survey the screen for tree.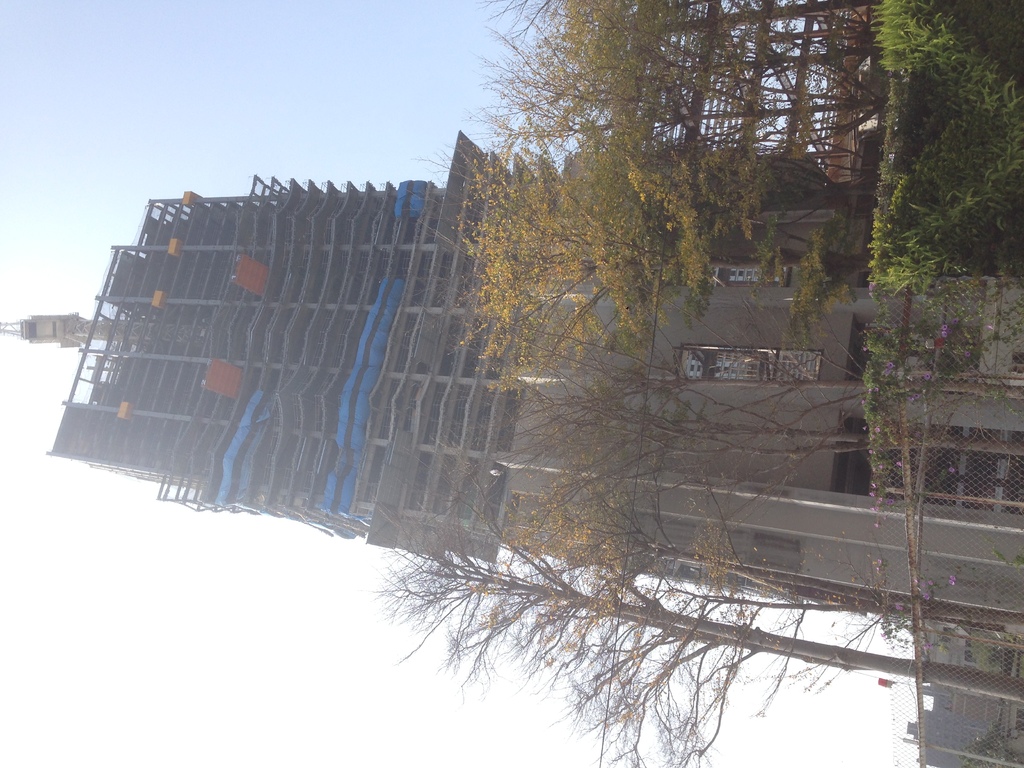
Survey found: bbox=(456, 24, 900, 375).
